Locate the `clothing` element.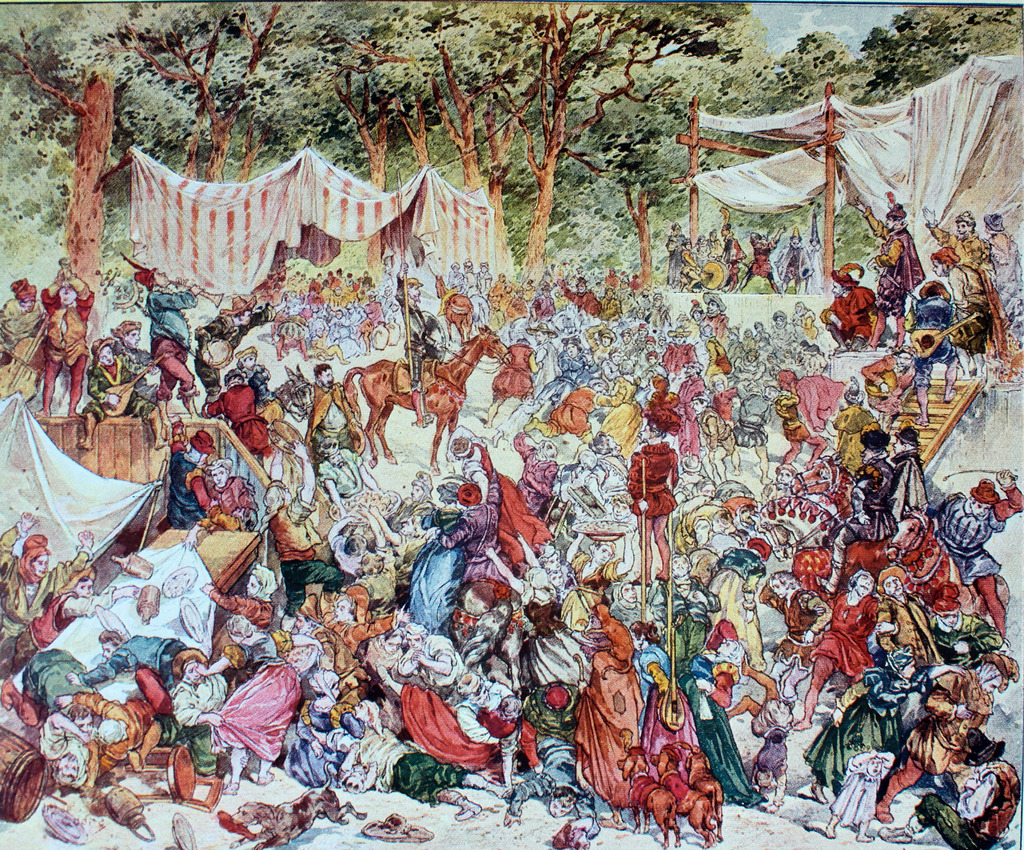
Element bbox: region(445, 677, 515, 745).
